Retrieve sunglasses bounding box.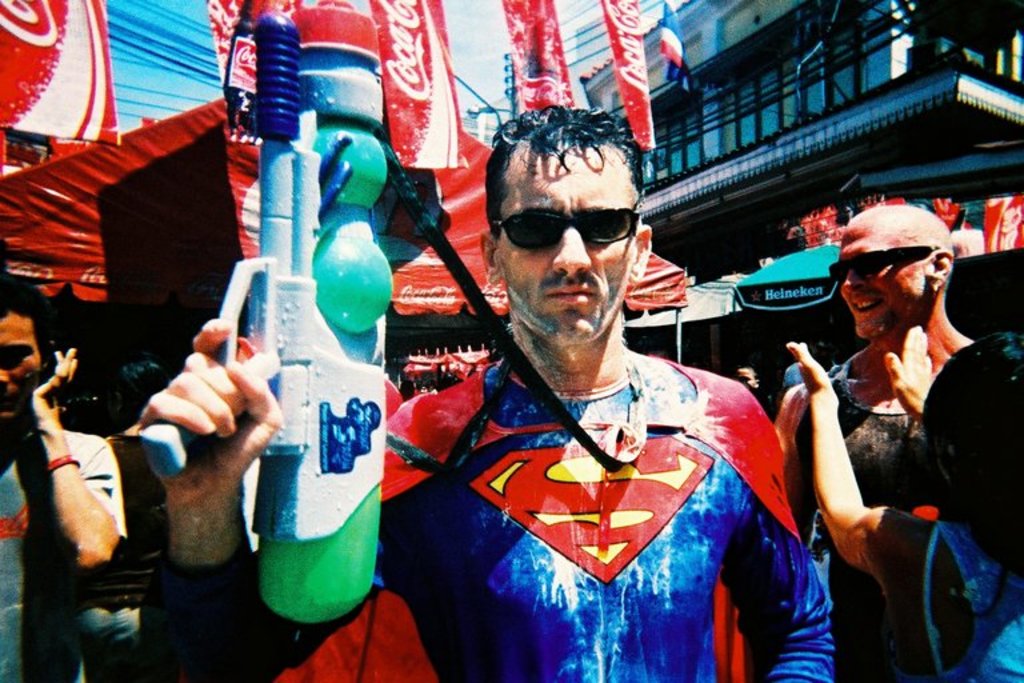
Bounding box: (left=827, top=245, right=940, bottom=284).
